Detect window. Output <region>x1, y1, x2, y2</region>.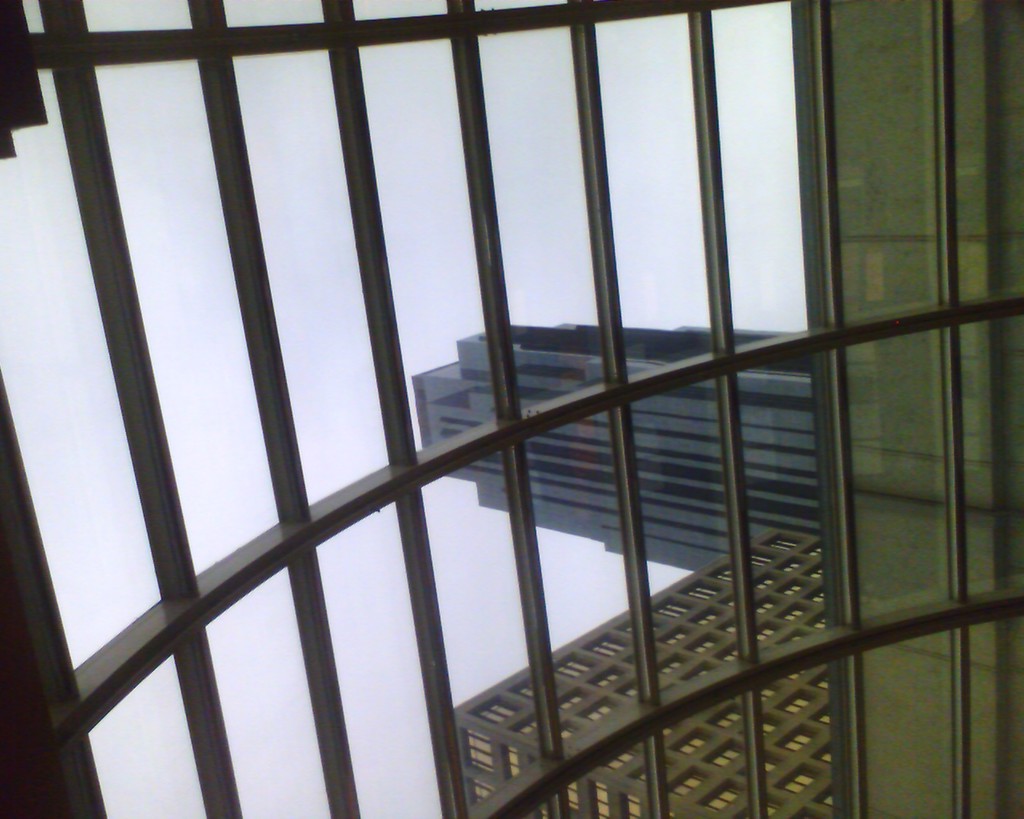
<region>653, 599, 684, 620</region>.
